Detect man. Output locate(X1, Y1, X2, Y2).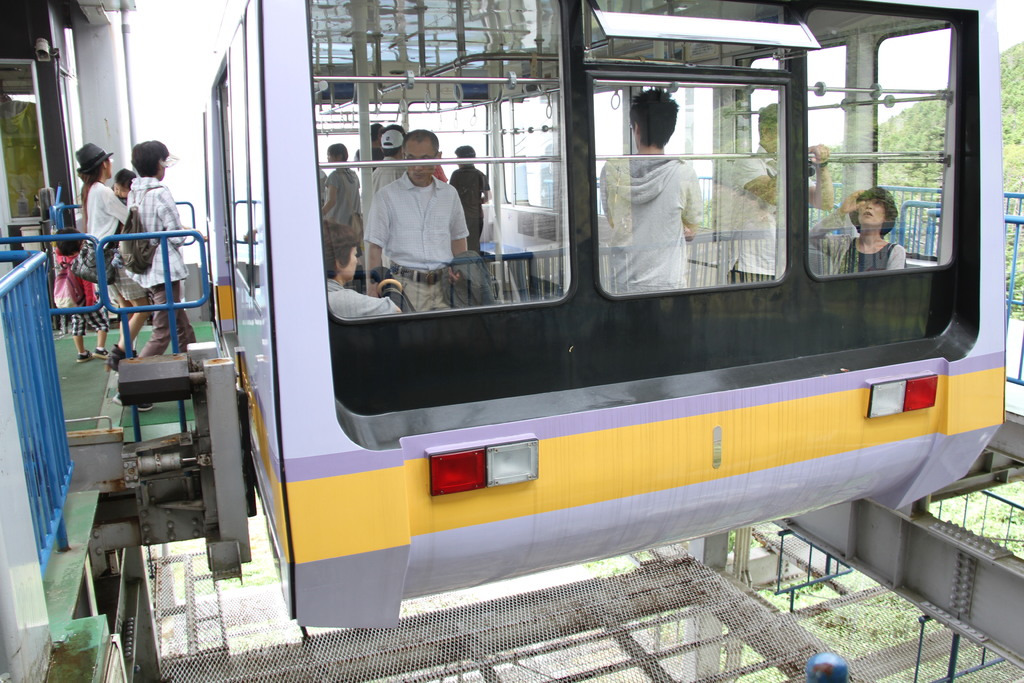
locate(110, 140, 200, 411).
